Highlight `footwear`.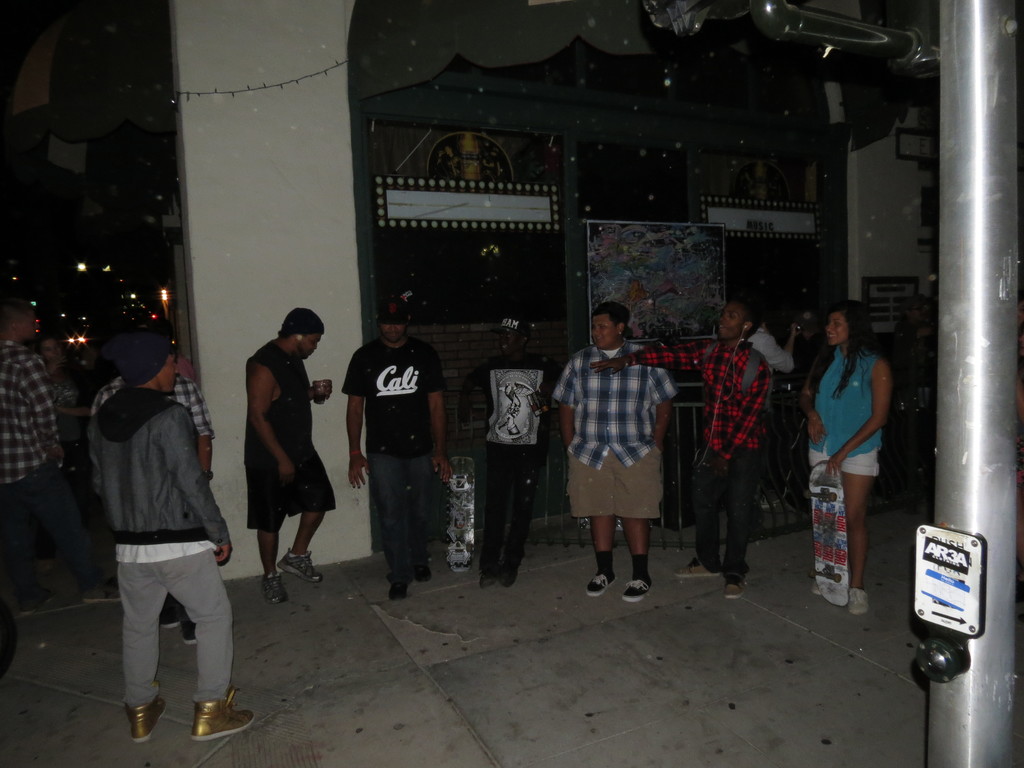
Highlighted region: l=158, t=673, r=236, b=751.
